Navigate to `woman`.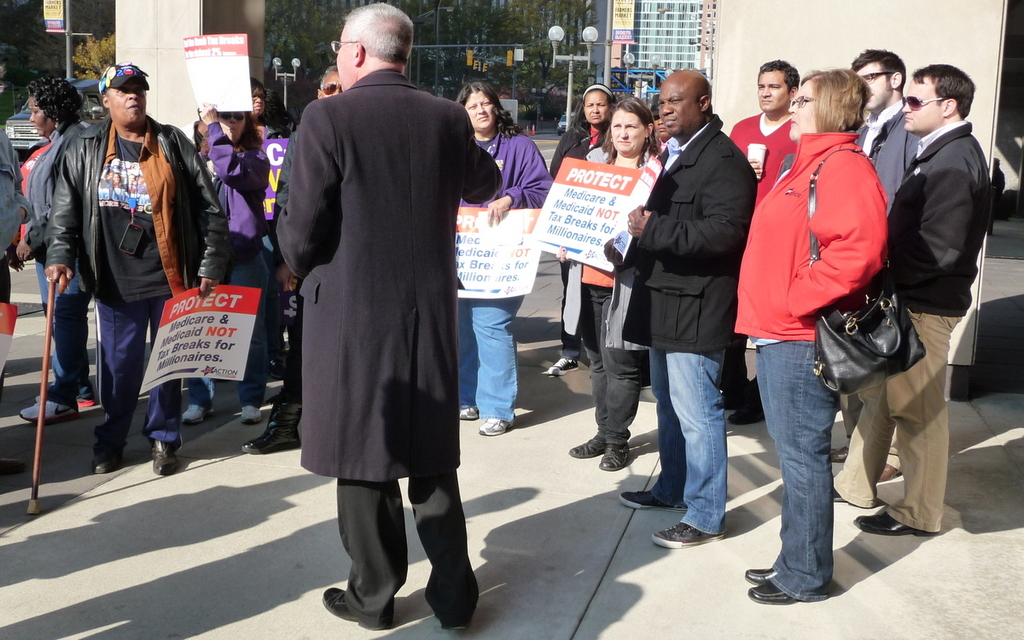
Navigation target: bbox=(249, 73, 290, 381).
